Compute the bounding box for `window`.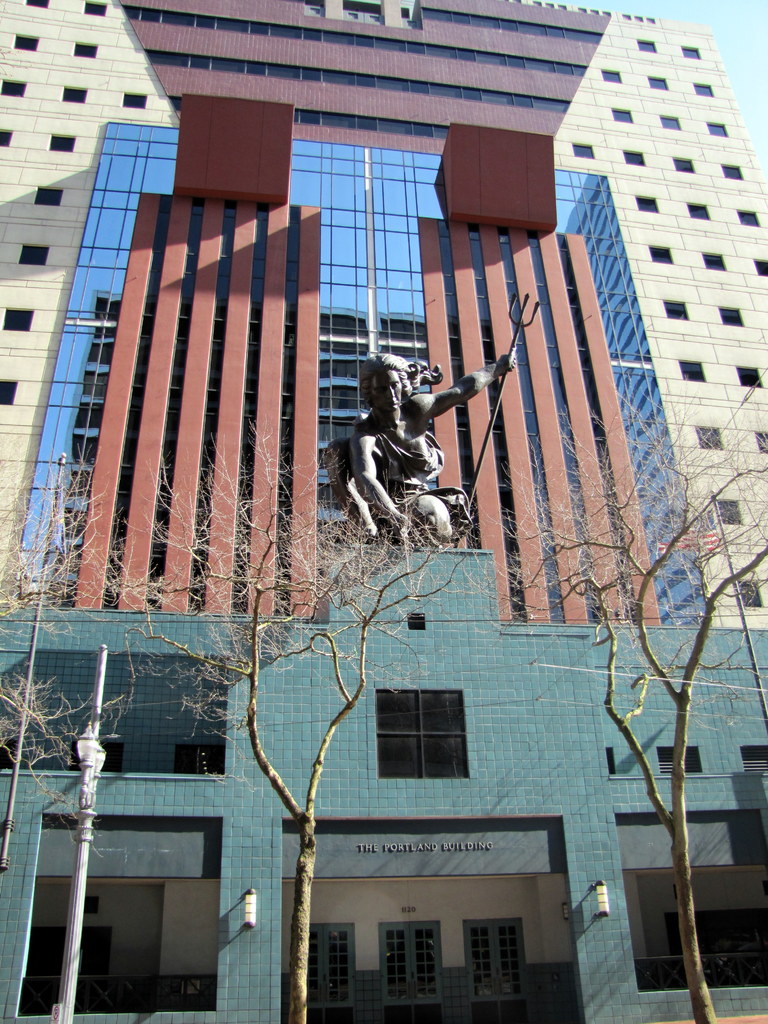
locate(670, 156, 691, 180).
